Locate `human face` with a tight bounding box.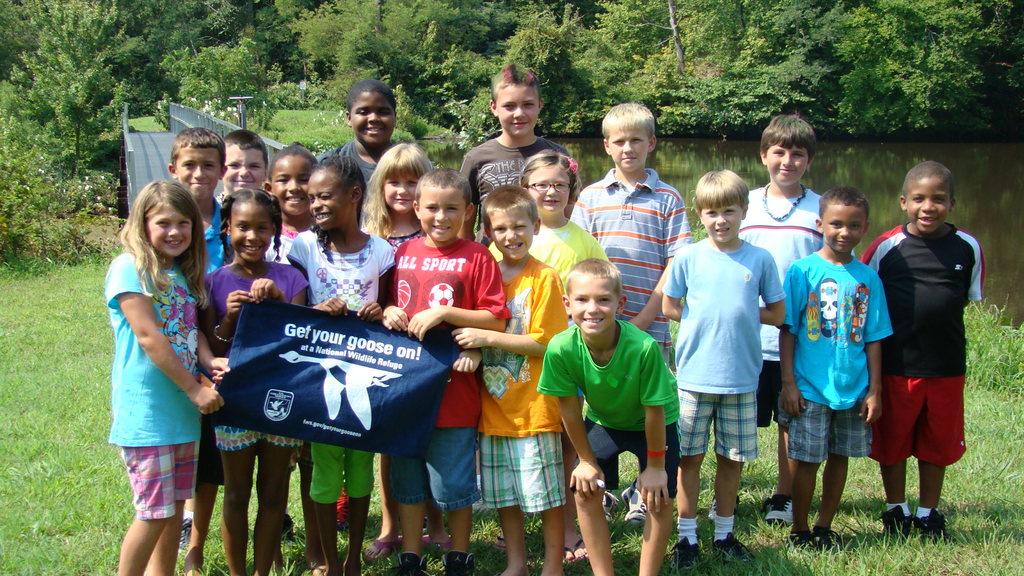
(x1=175, y1=144, x2=222, y2=198).
